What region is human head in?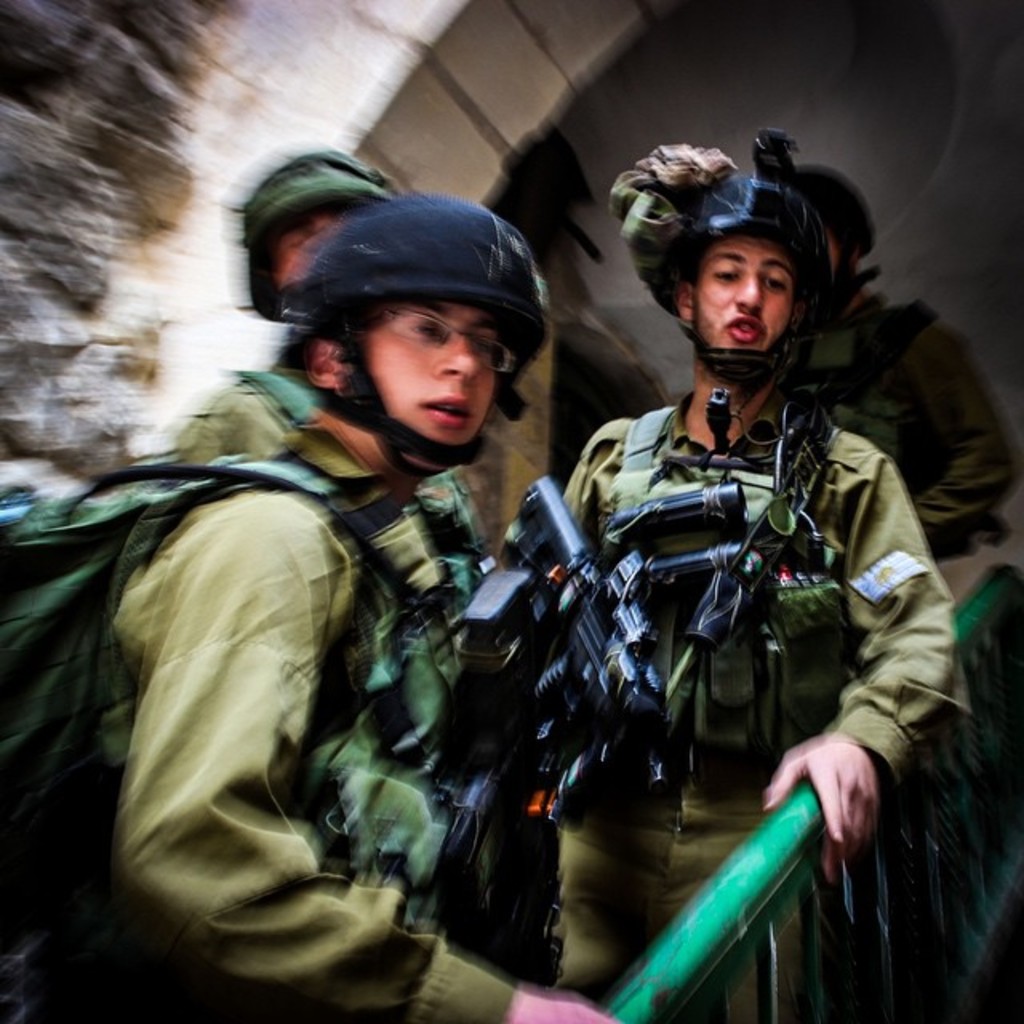
<bbox>256, 186, 573, 483</bbox>.
